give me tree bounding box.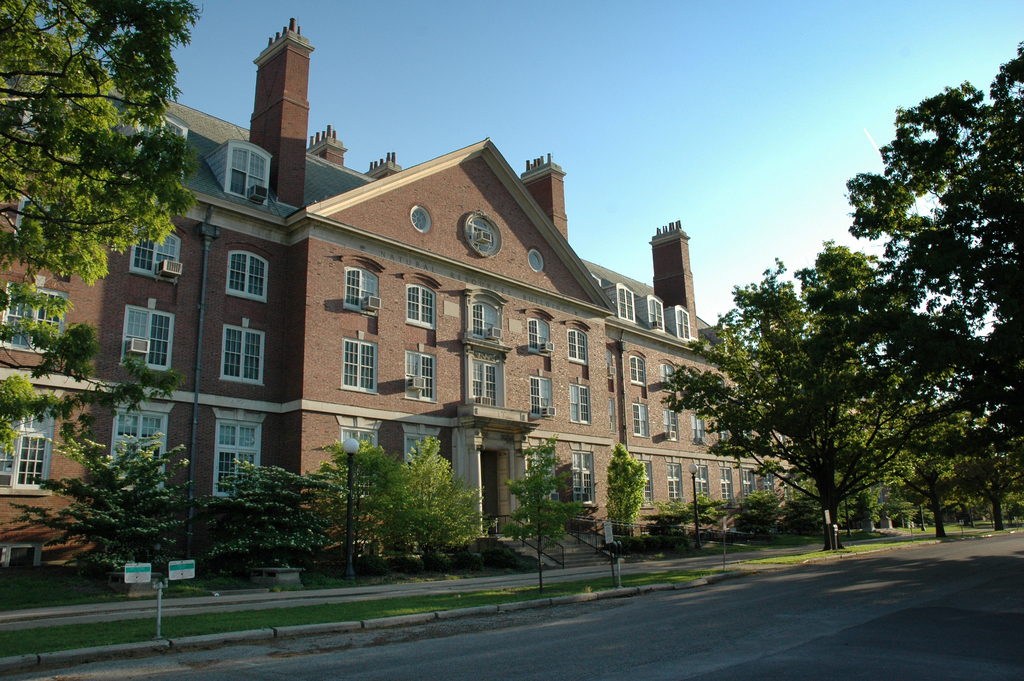
bbox(664, 241, 906, 556).
